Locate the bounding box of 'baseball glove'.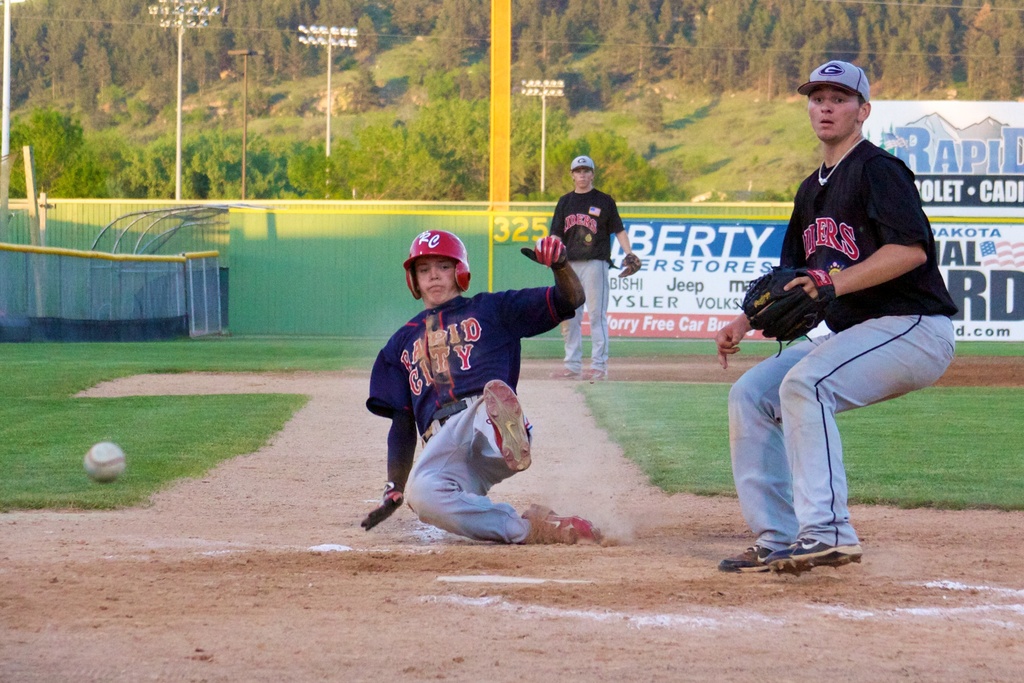
Bounding box: rect(618, 253, 643, 279).
